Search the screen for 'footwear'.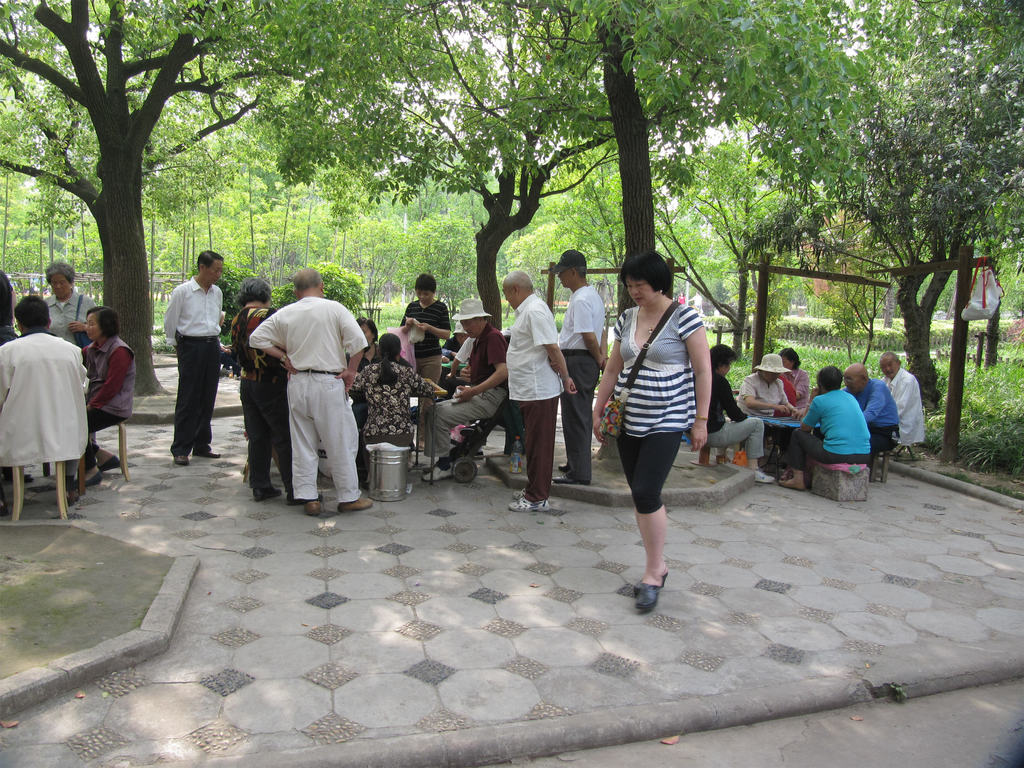
Found at bbox=[753, 467, 774, 483].
